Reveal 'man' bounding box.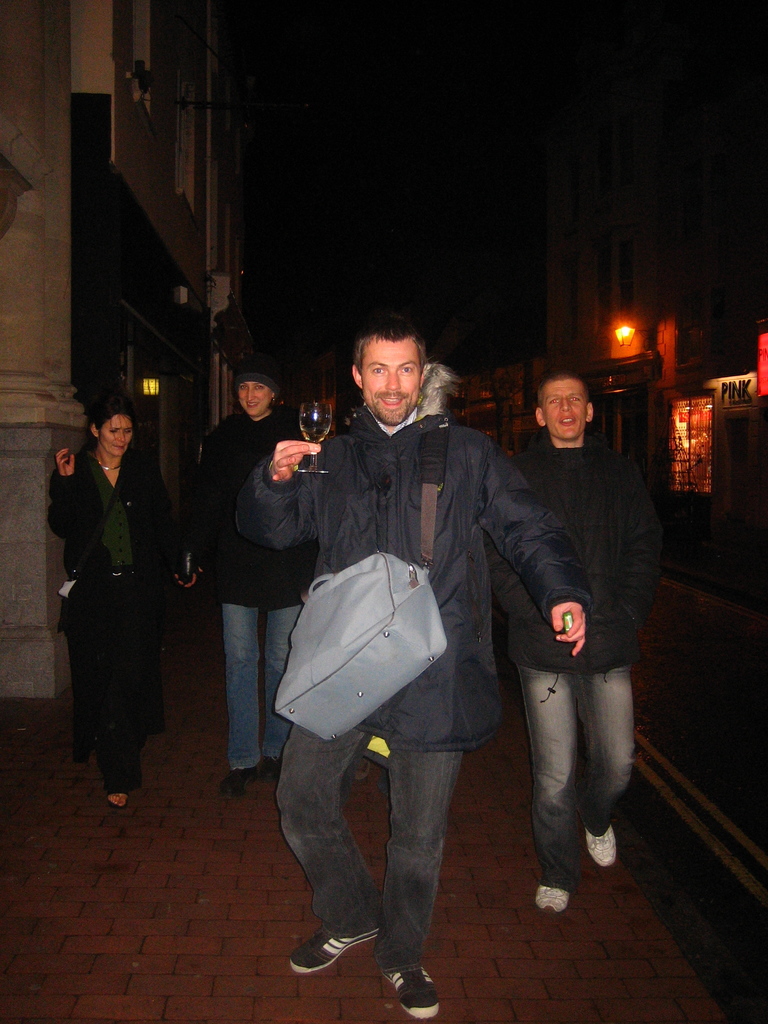
Revealed: [467, 347, 678, 919].
